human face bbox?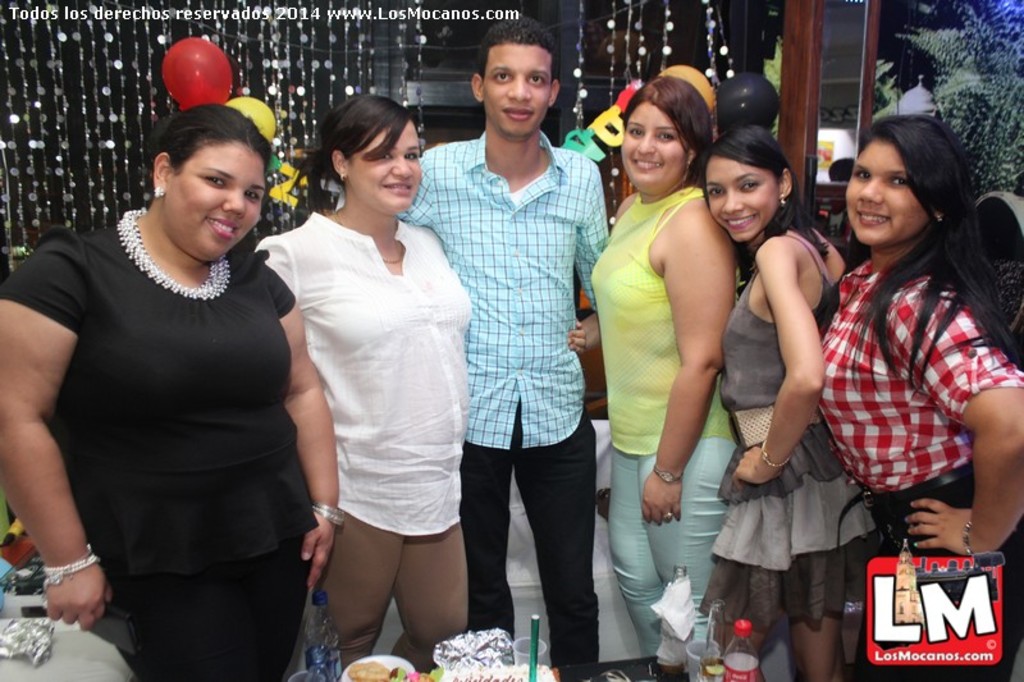
rect(621, 104, 686, 197)
